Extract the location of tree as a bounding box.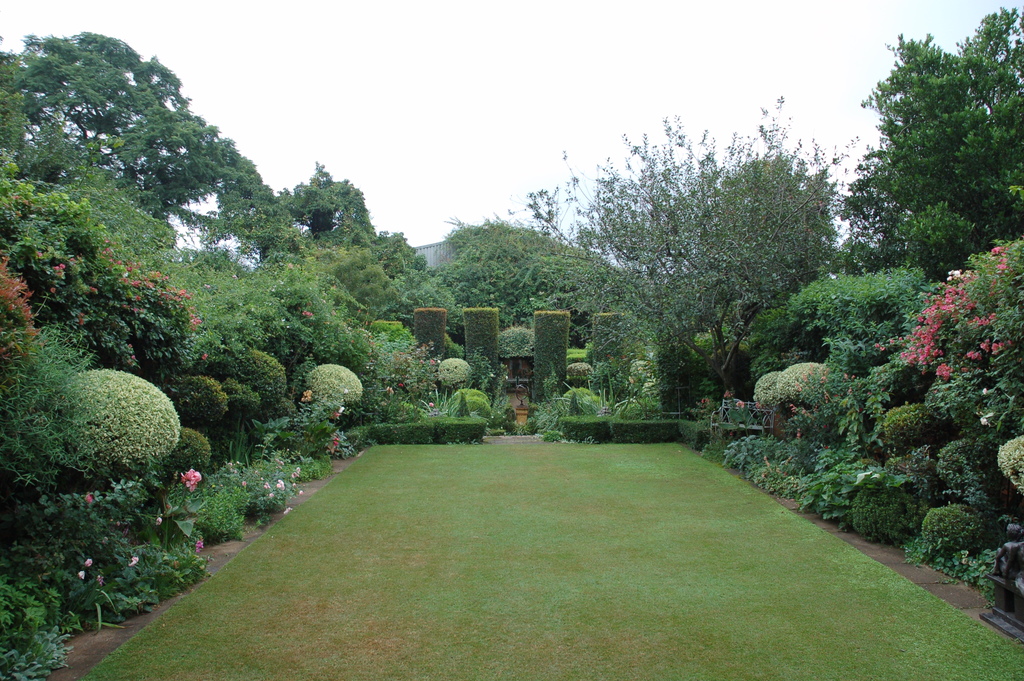
bbox(575, 122, 870, 422).
